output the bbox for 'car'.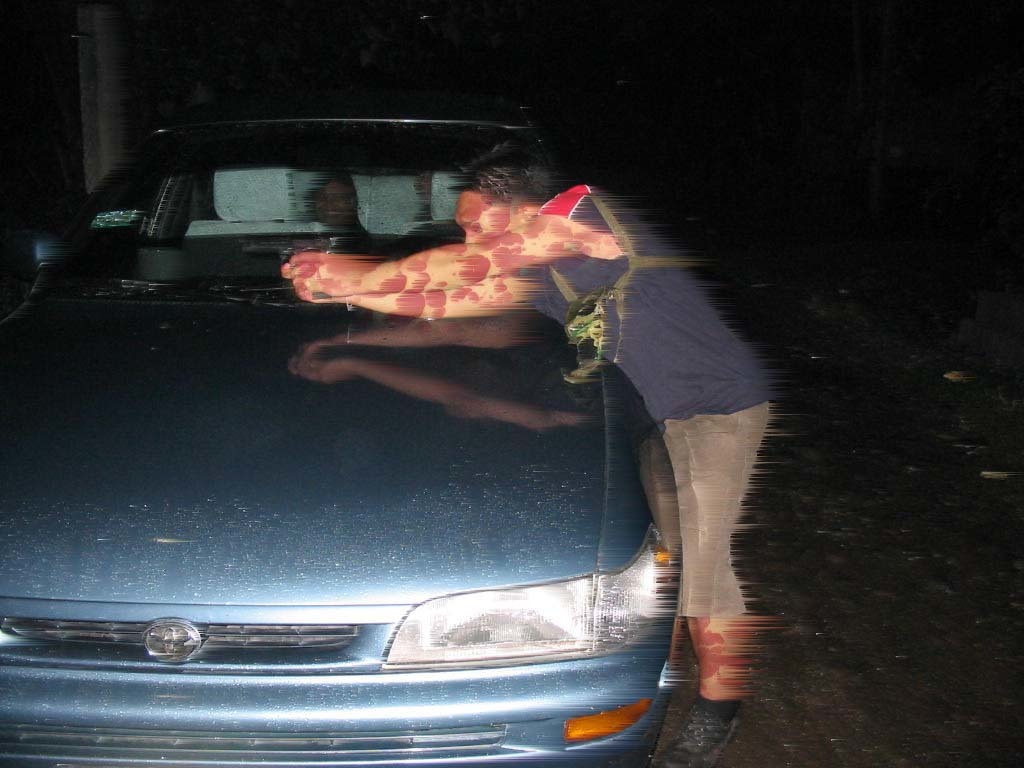
l=0, t=116, r=683, b=767.
